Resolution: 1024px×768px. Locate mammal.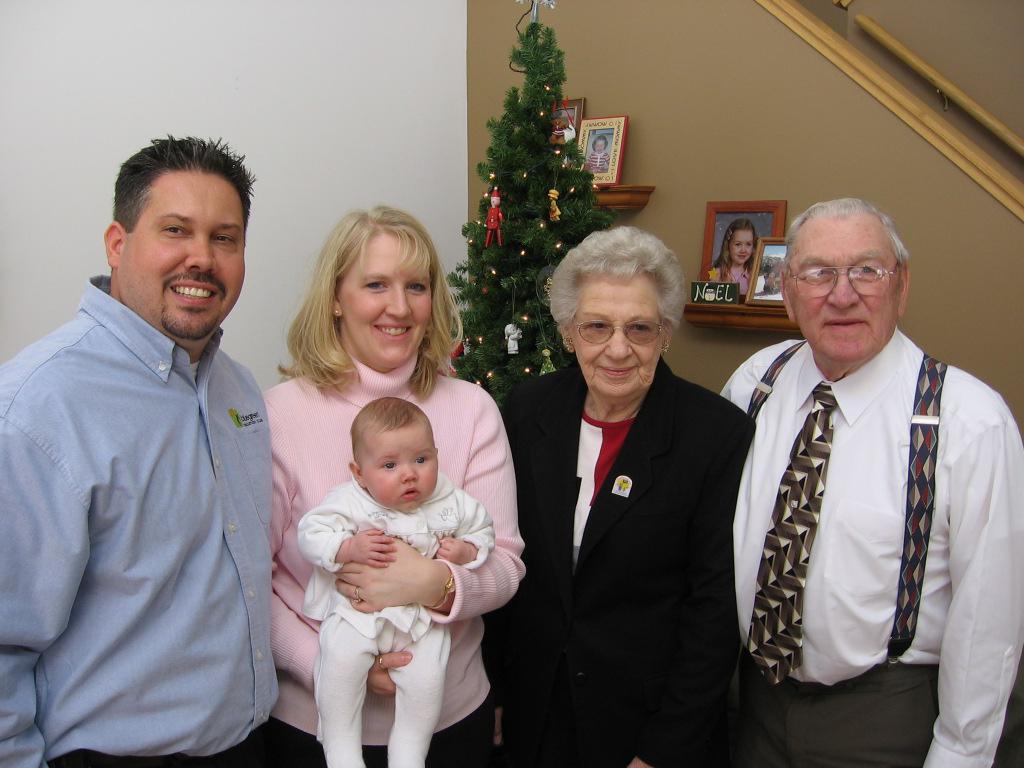
locate(503, 222, 760, 767).
